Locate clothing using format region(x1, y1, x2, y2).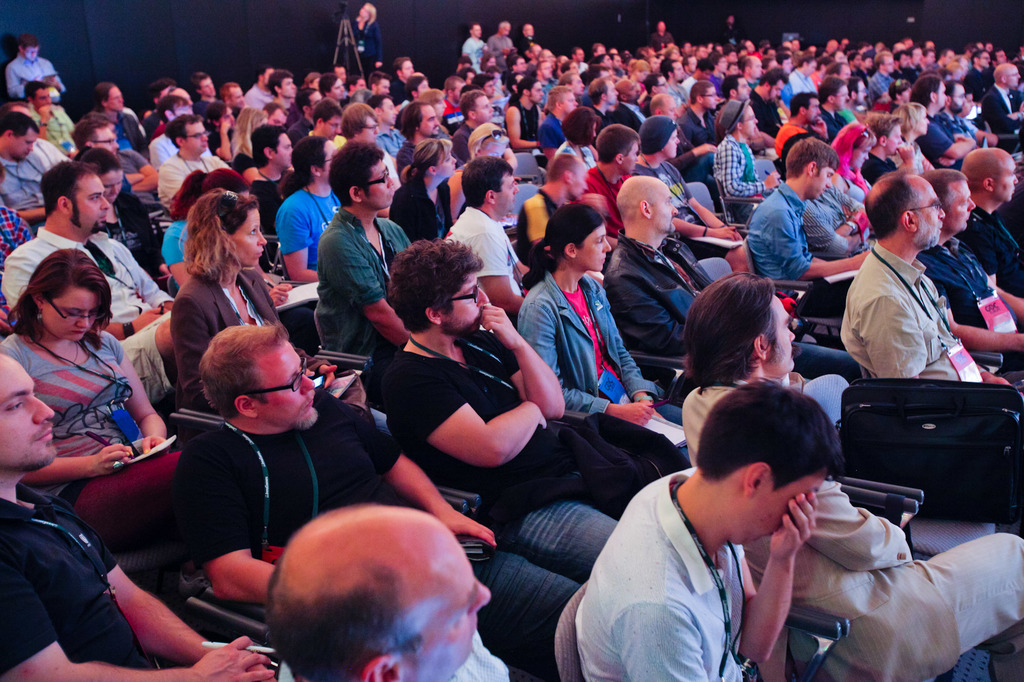
region(867, 153, 900, 183).
